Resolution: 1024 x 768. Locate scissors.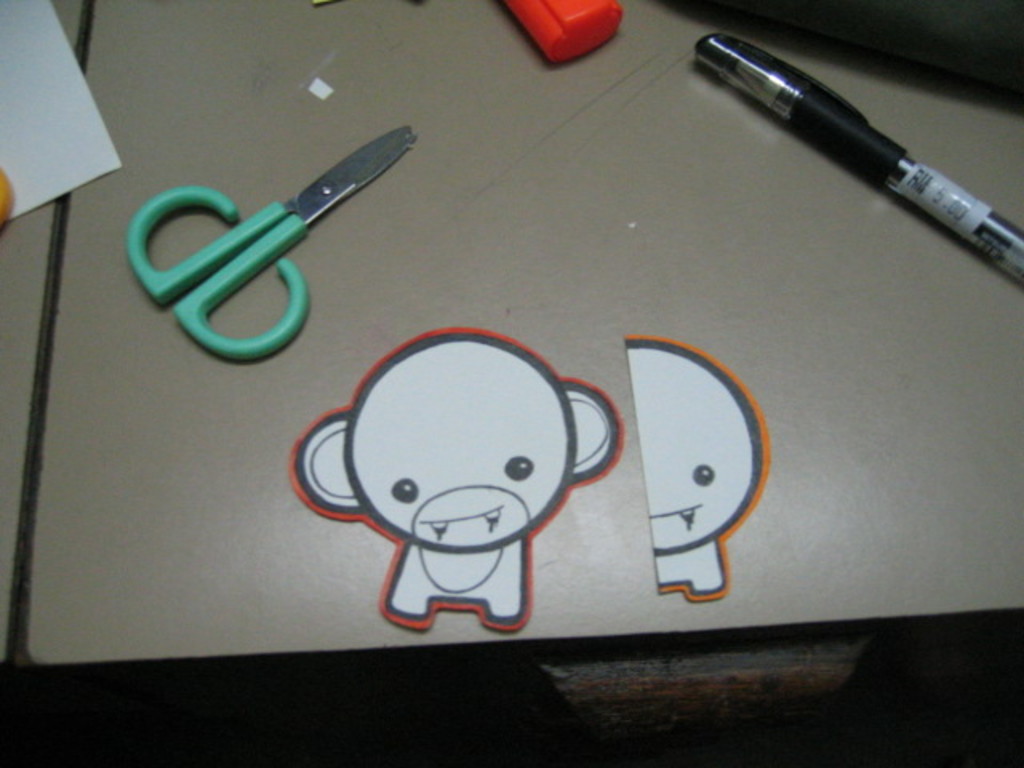
<region>123, 118, 421, 358</region>.
